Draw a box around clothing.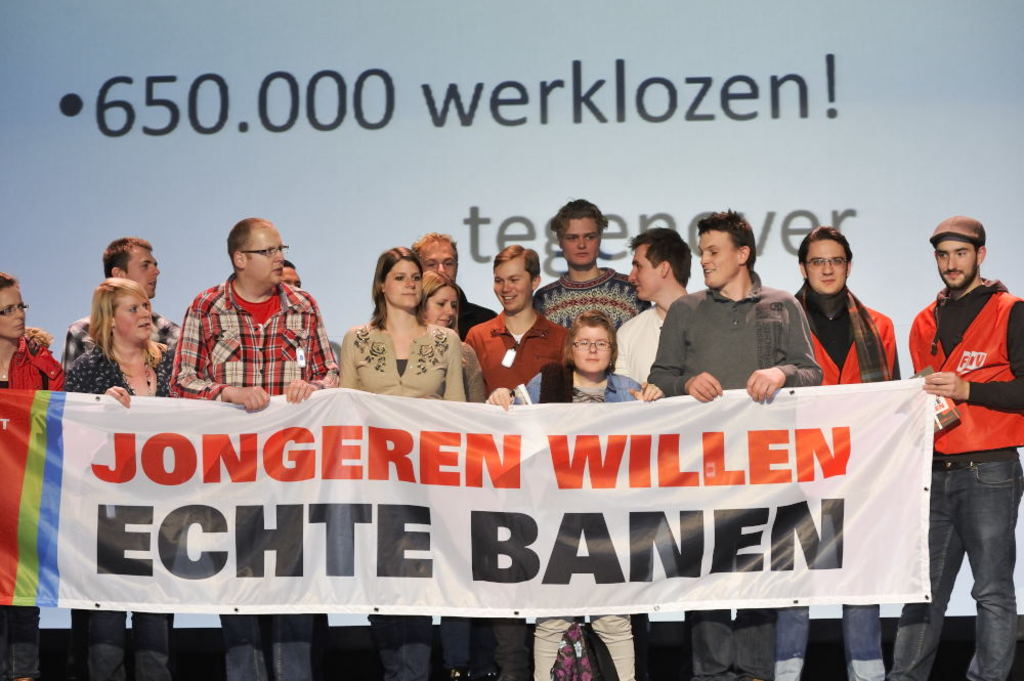
x1=335, y1=322, x2=465, y2=675.
